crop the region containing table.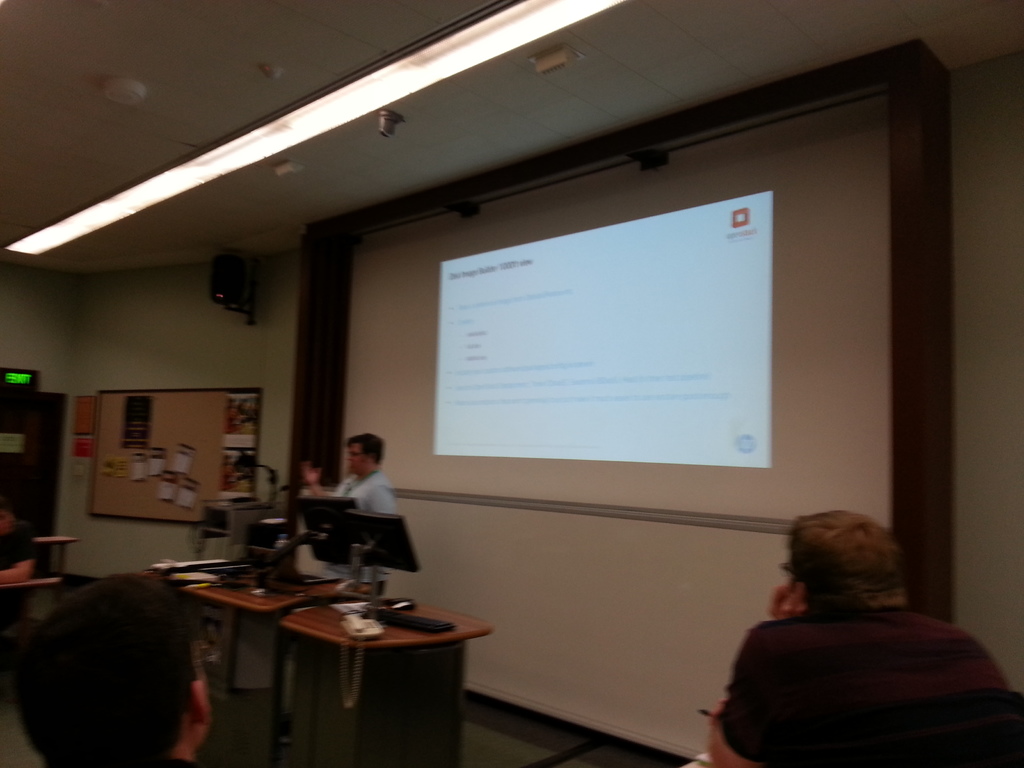
Crop region: {"x1": 271, "y1": 600, "x2": 496, "y2": 767}.
